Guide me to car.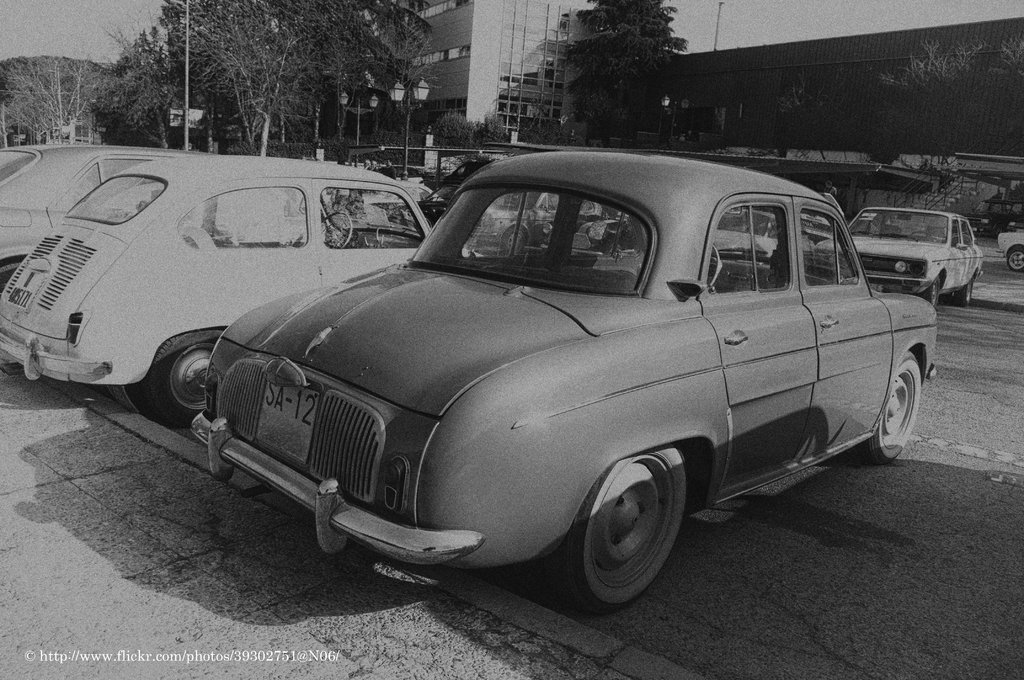
Guidance: <region>998, 234, 1023, 268</region>.
